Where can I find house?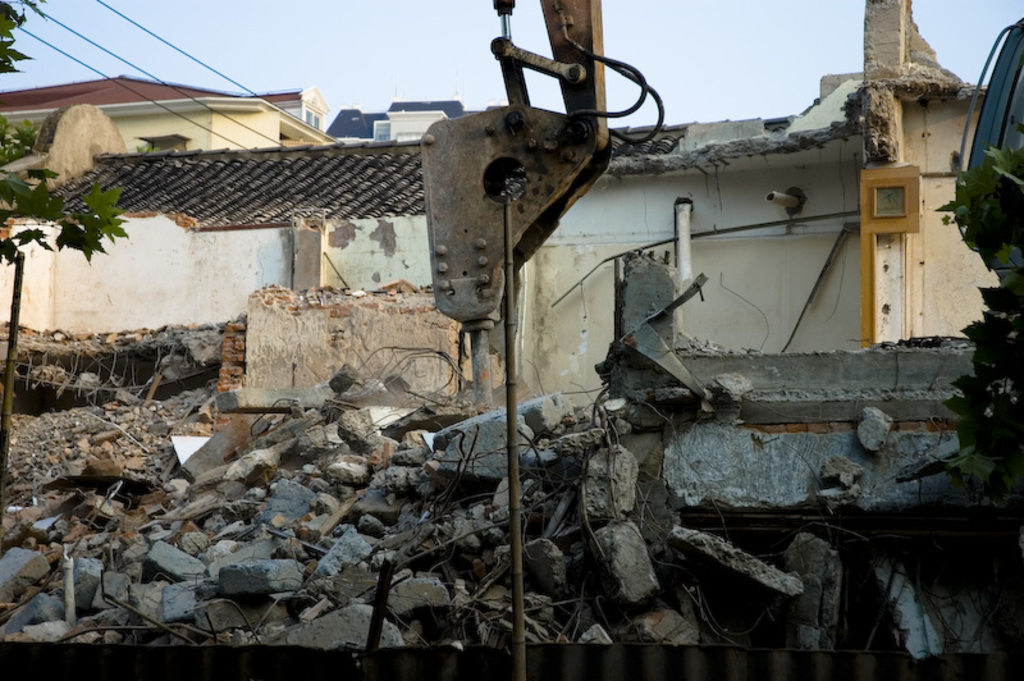
You can find it at <bbox>0, 61, 332, 143</bbox>.
